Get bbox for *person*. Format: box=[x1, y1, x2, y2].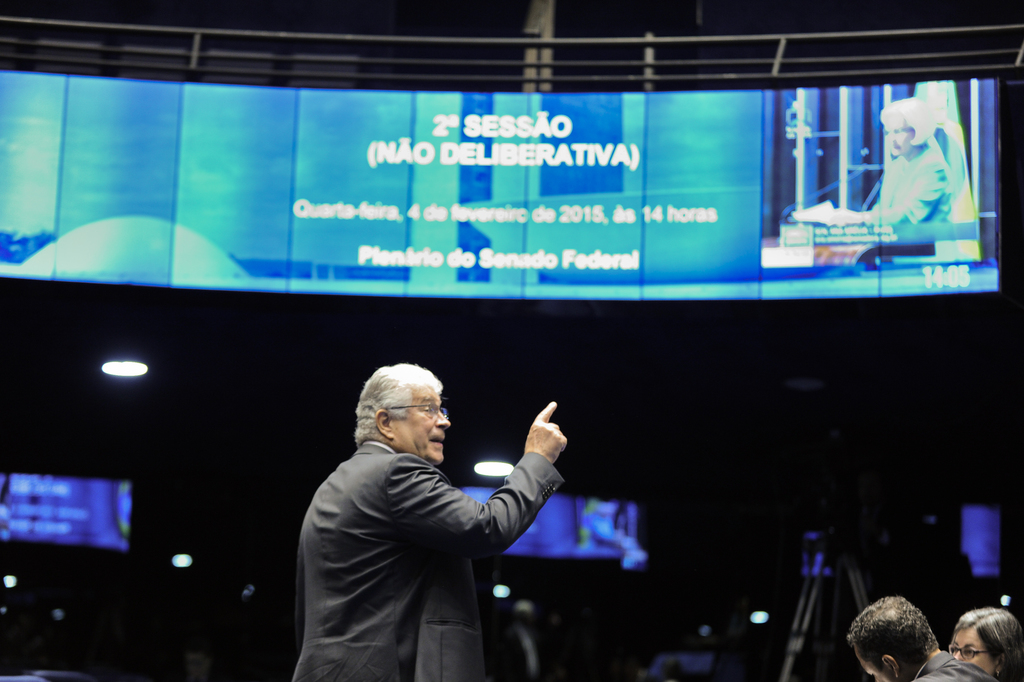
box=[950, 604, 1023, 681].
